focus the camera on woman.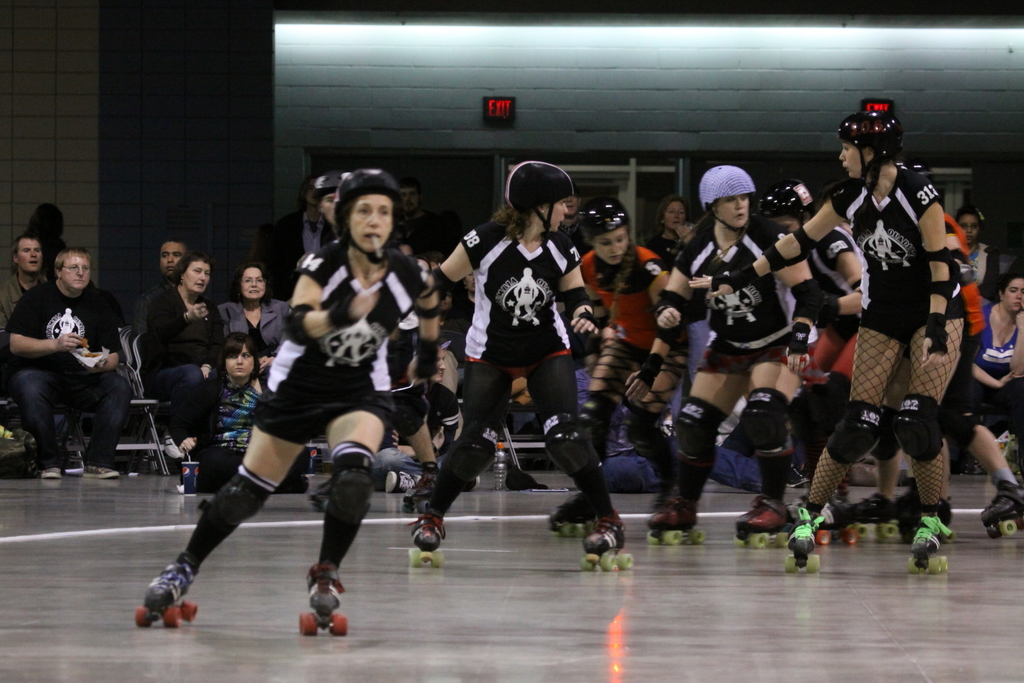
Focus region: Rect(647, 199, 688, 261).
